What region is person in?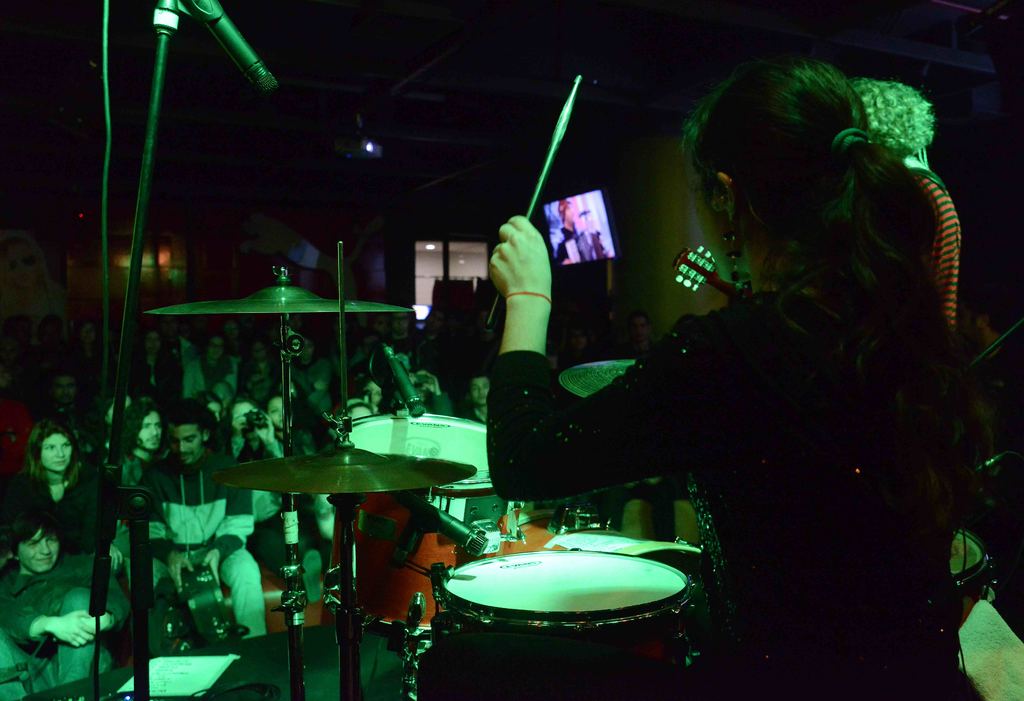
<bbox>511, 53, 972, 686</bbox>.
